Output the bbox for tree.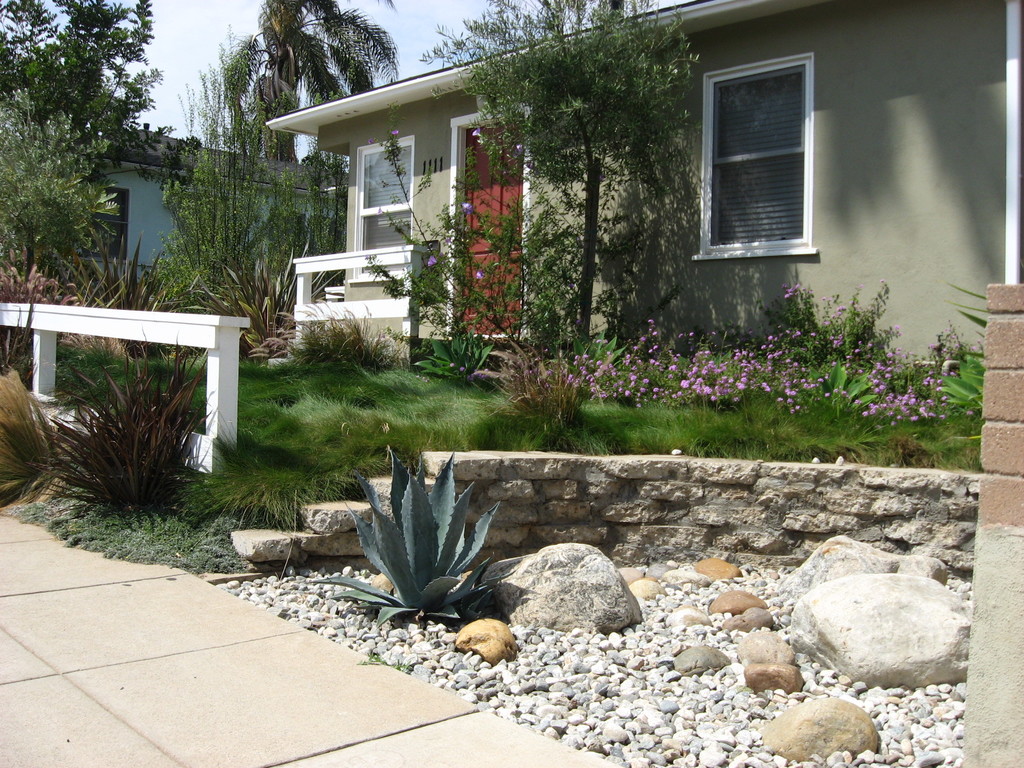
locate(323, 441, 509, 624).
